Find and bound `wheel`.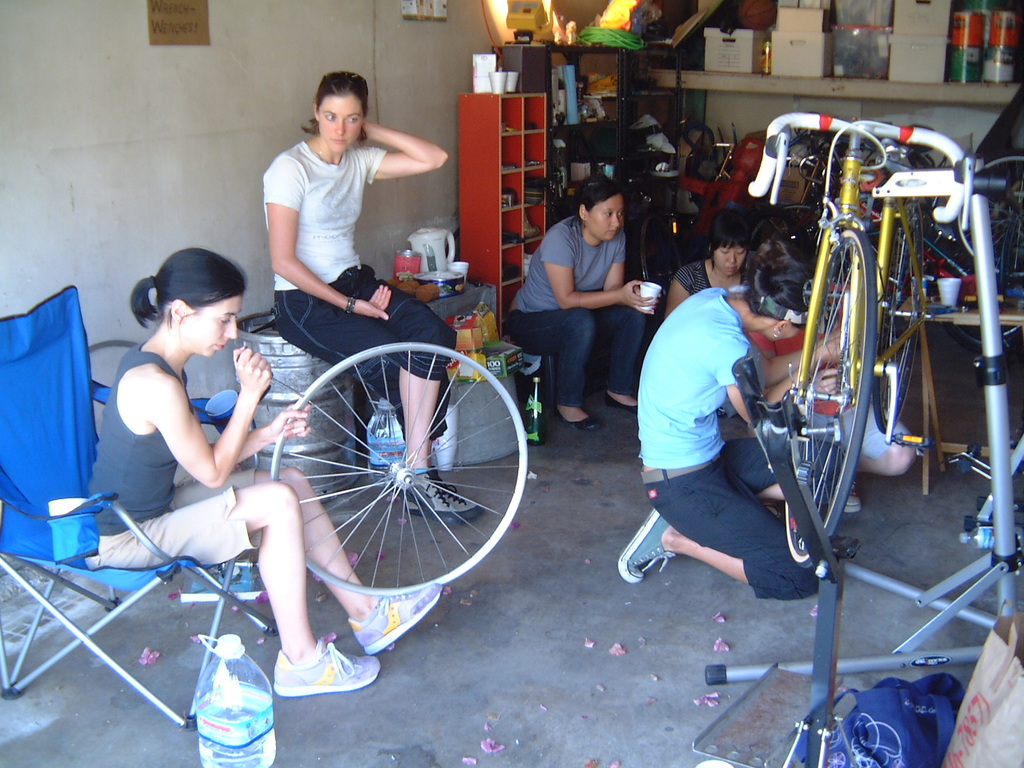
Bound: crop(638, 206, 686, 310).
